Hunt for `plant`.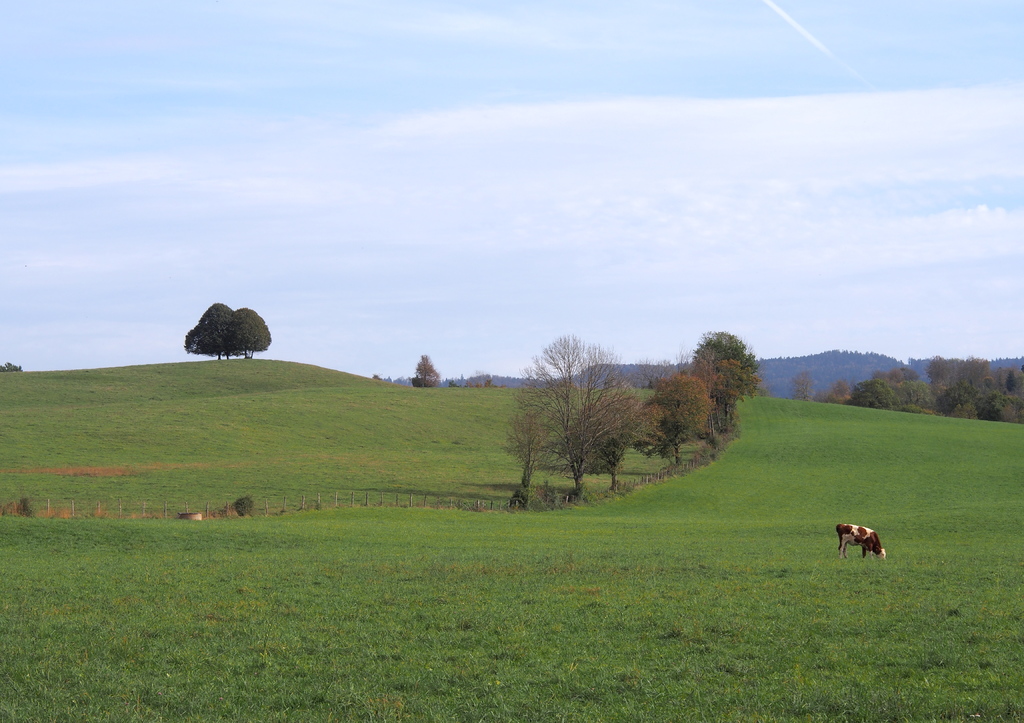
Hunted down at BBox(792, 373, 818, 403).
